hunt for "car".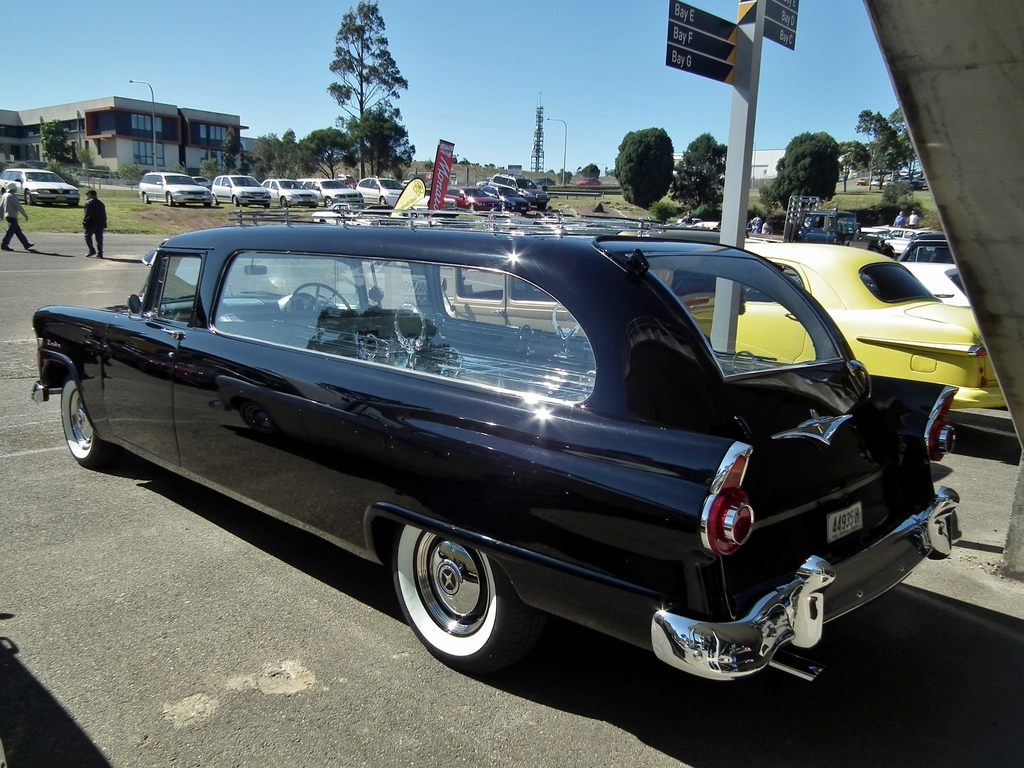
Hunted down at box=[437, 180, 501, 212].
